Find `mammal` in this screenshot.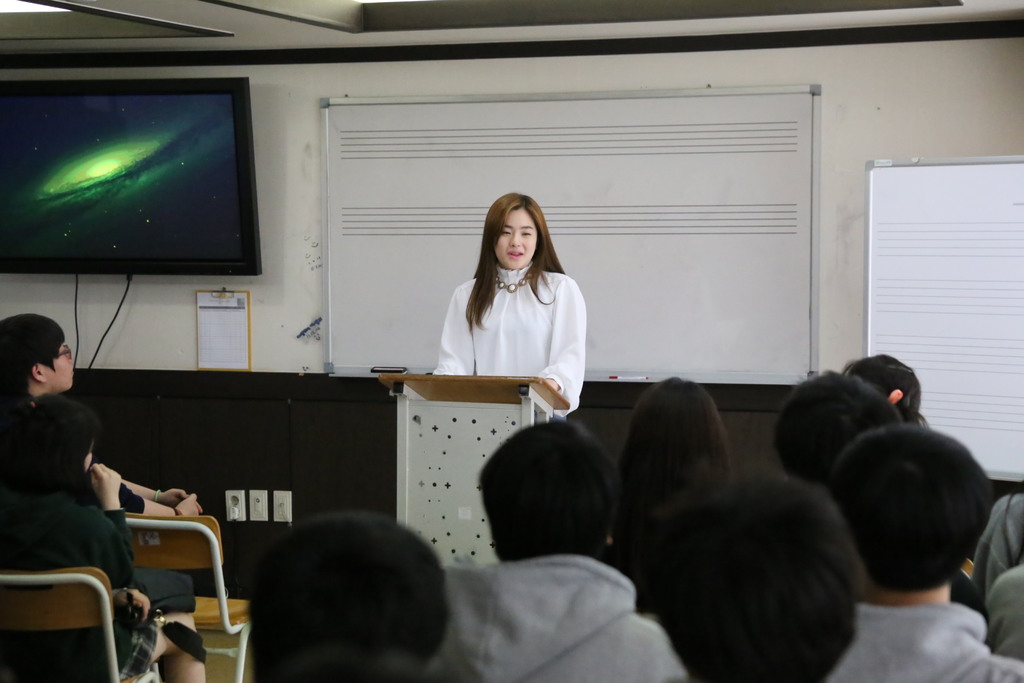
The bounding box for `mammal` is select_region(436, 416, 685, 682).
